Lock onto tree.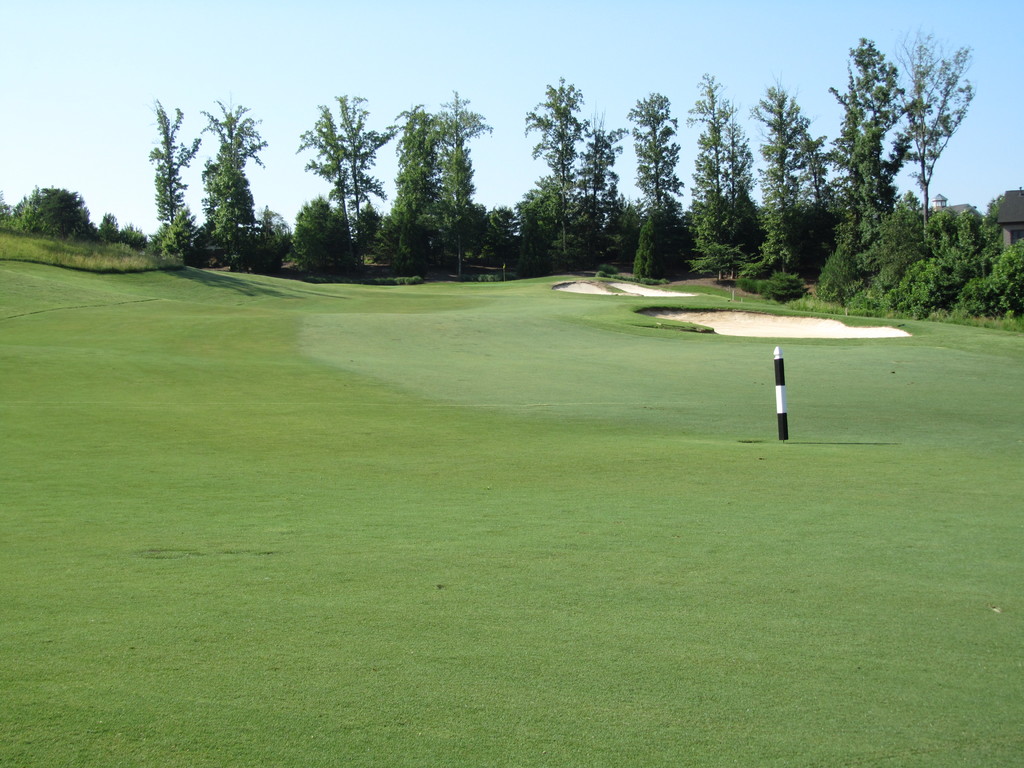
Locked: [712, 98, 760, 271].
